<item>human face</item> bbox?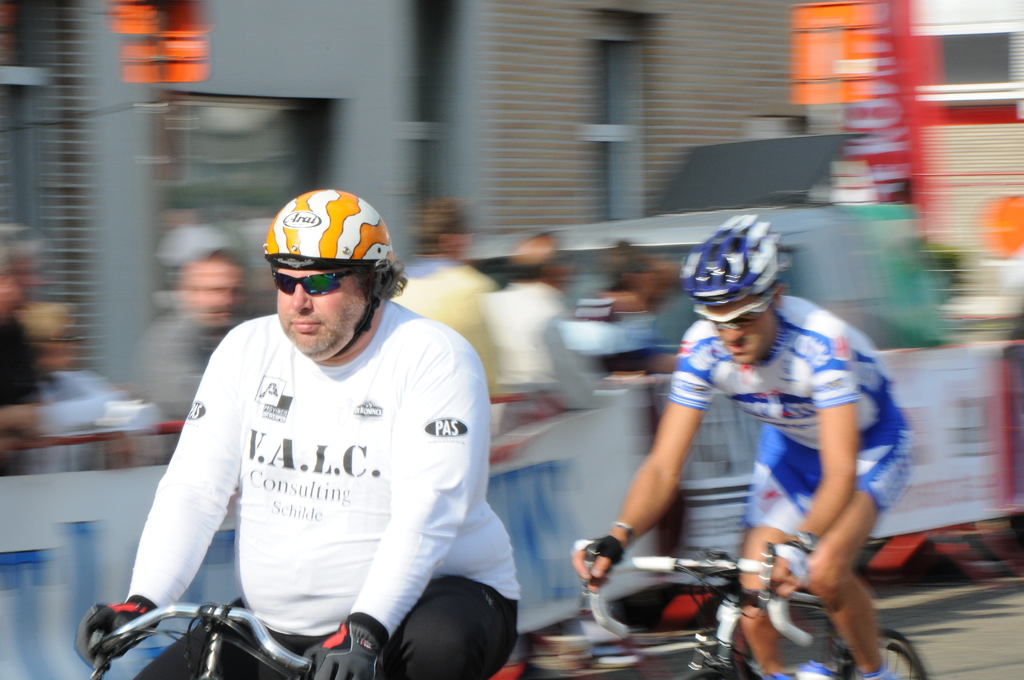
712/298/775/368
